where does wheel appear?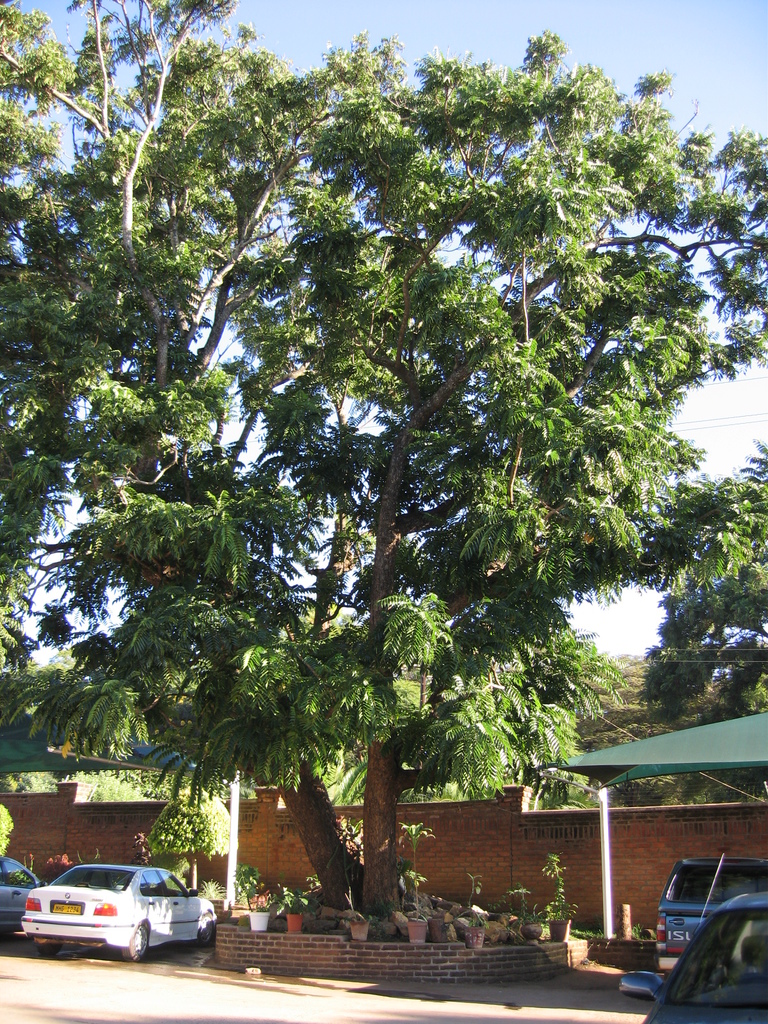
Appears at 121:924:150:959.
